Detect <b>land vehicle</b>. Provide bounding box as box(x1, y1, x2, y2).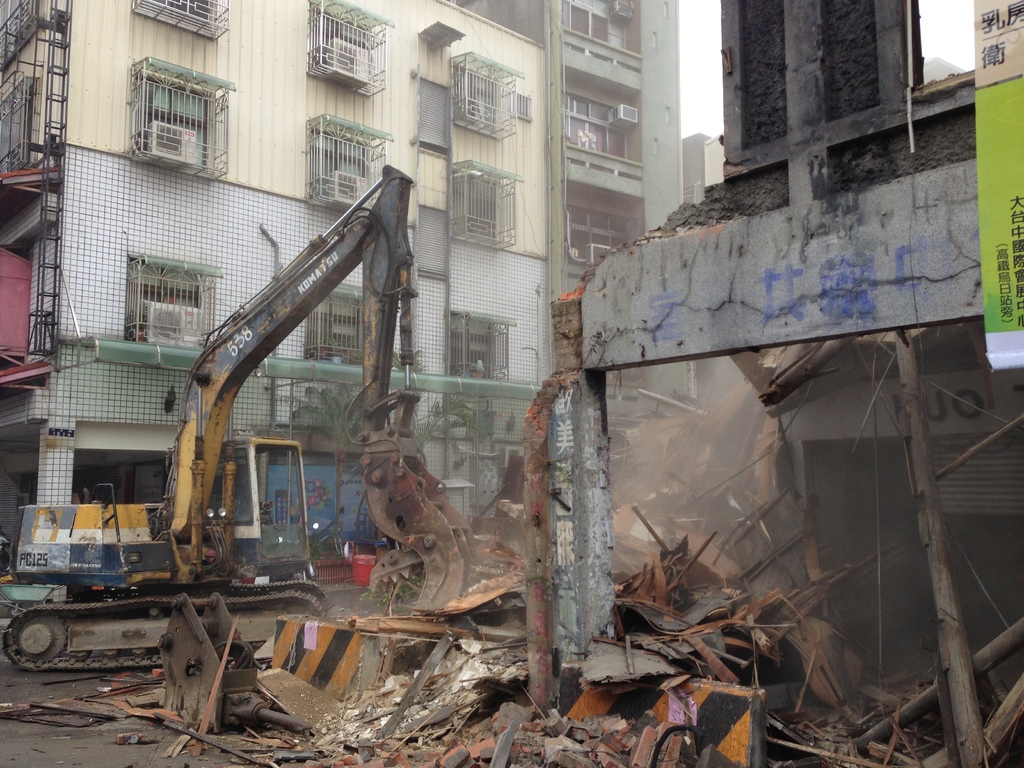
box(6, 165, 413, 672).
